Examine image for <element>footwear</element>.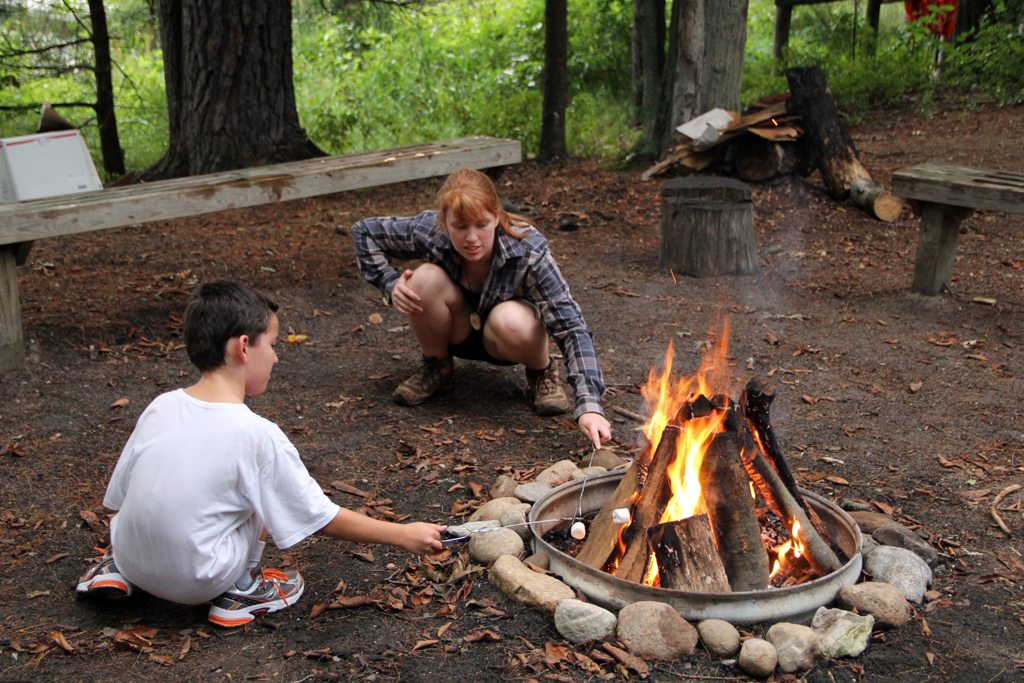
Examination result: 209:568:307:627.
